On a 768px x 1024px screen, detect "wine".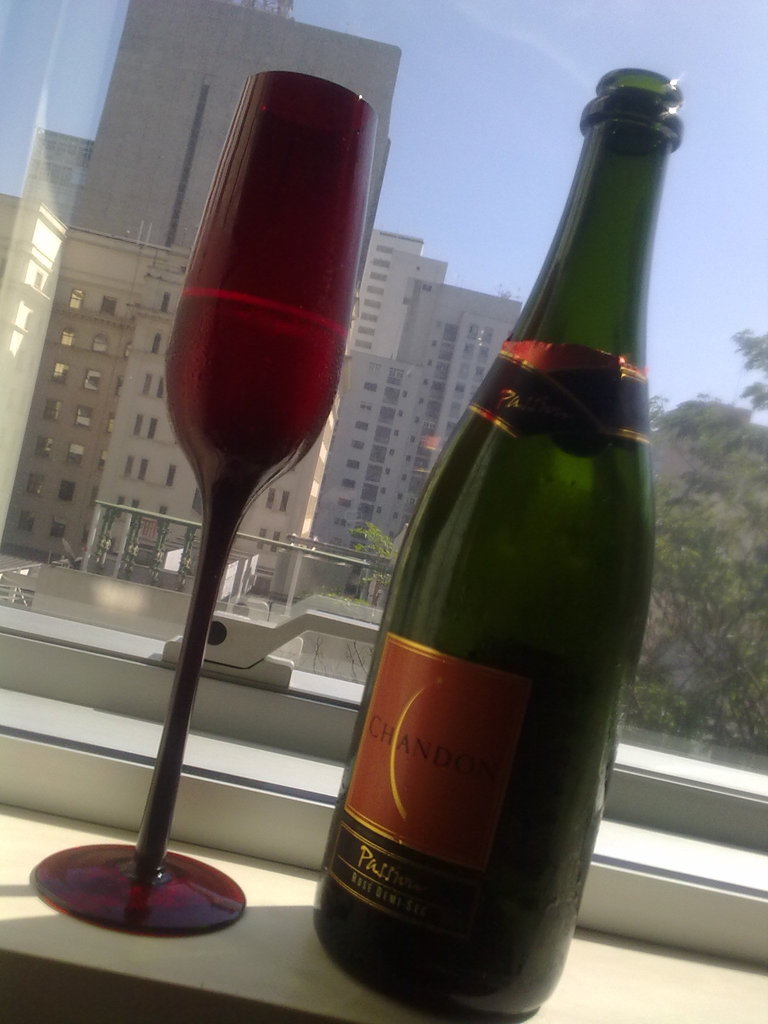
x1=99 y1=4 x2=398 y2=927.
